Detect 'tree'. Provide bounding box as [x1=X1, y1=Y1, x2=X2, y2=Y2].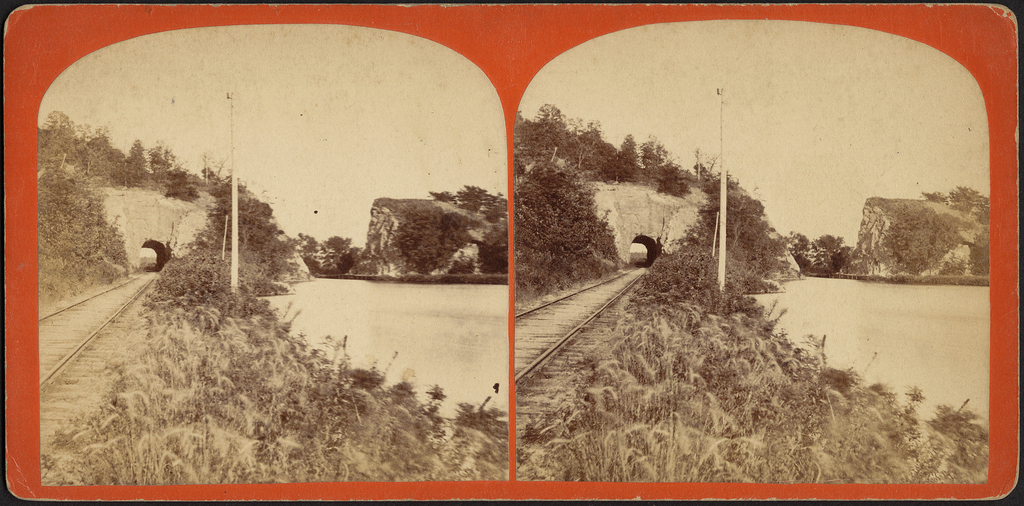
[x1=303, y1=235, x2=356, y2=280].
